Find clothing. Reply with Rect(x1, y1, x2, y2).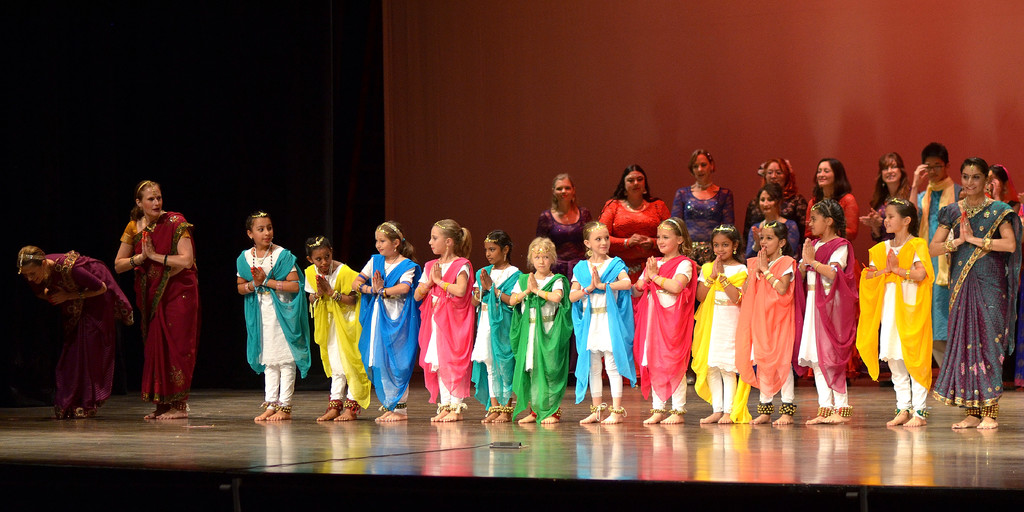
Rect(238, 251, 312, 401).
